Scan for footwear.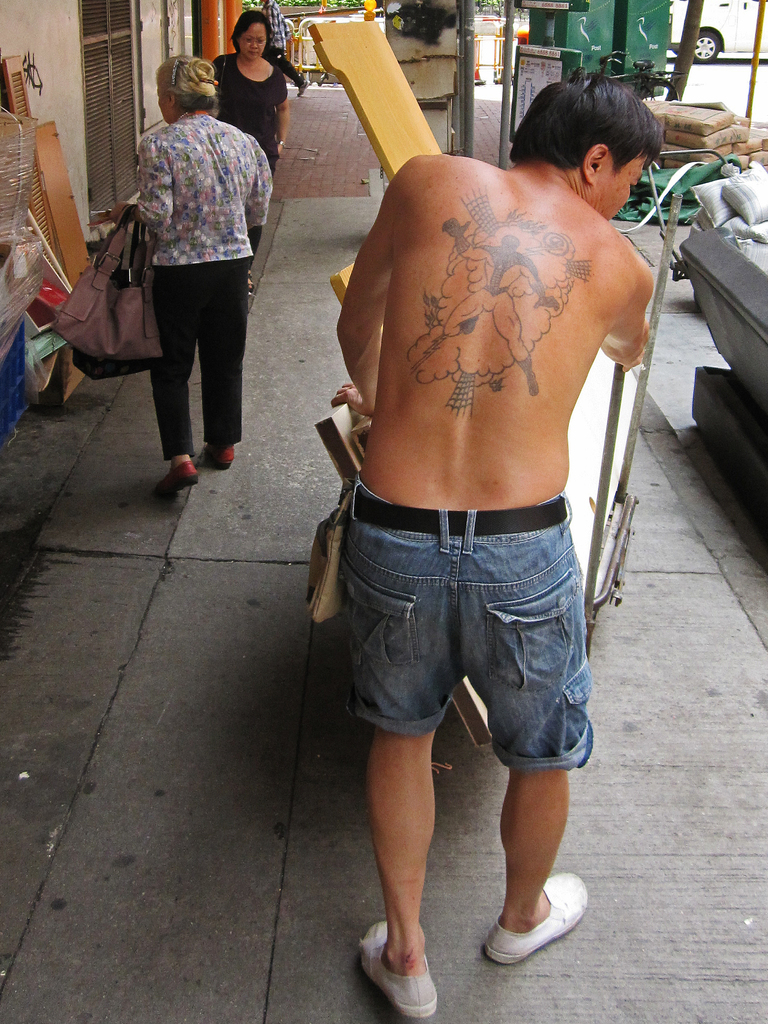
Scan result: (x1=205, y1=440, x2=242, y2=466).
